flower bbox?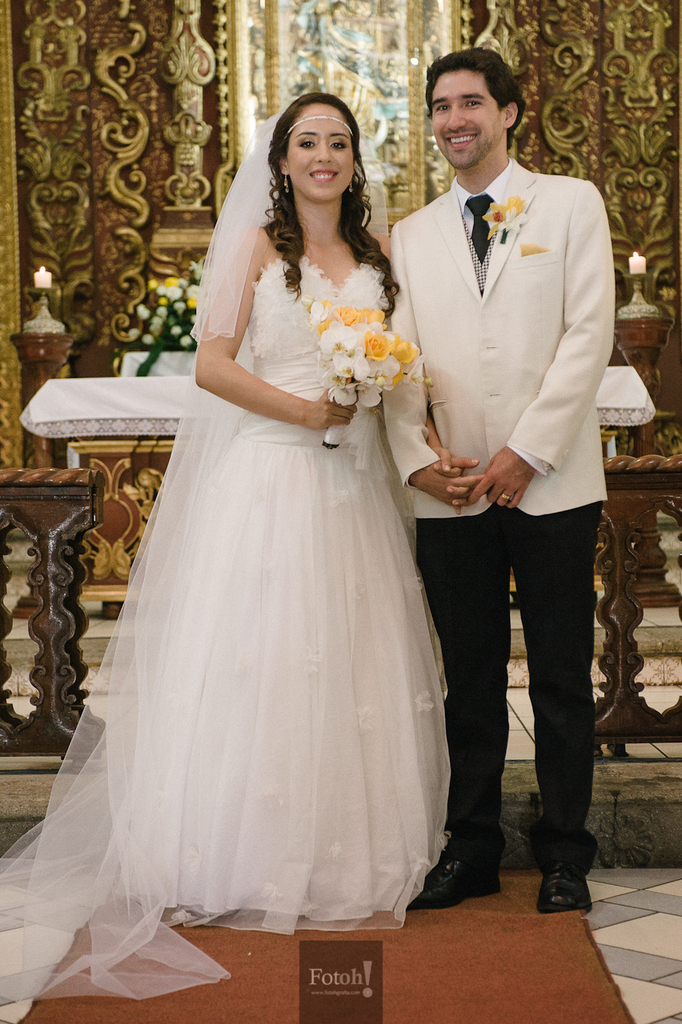
398/336/424/377
